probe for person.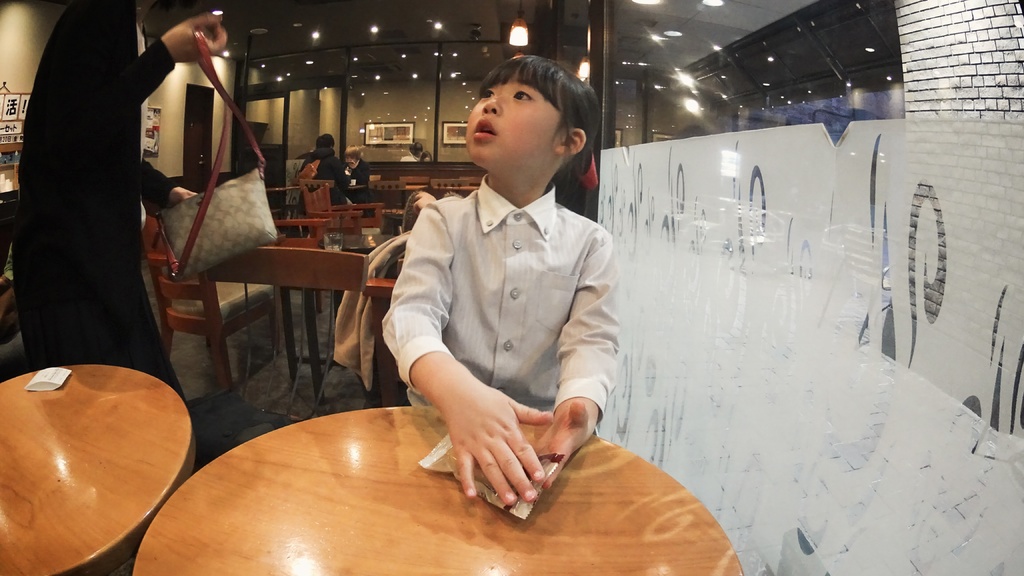
Probe result: locate(344, 141, 367, 186).
